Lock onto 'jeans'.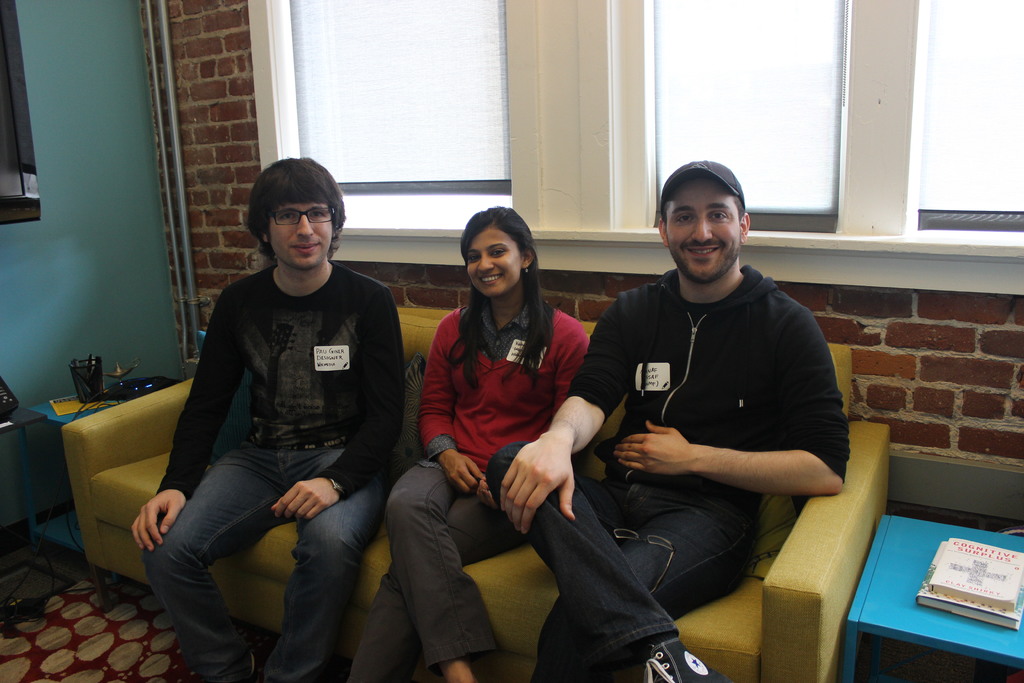
Locked: (141,438,381,682).
